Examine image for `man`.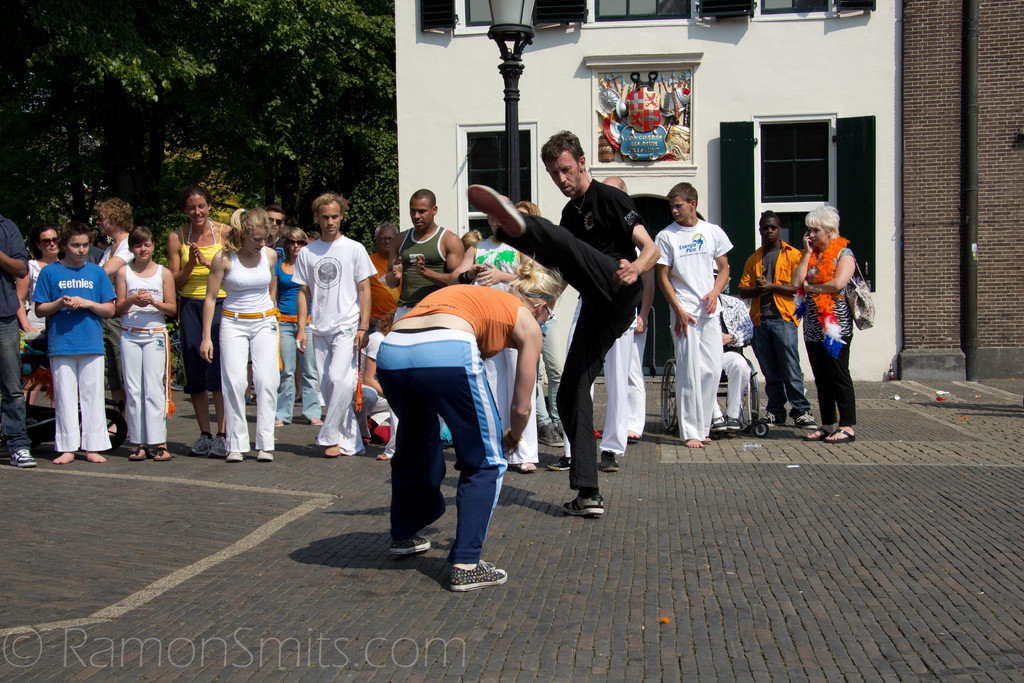
Examination result: (x1=35, y1=226, x2=111, y2=462).
